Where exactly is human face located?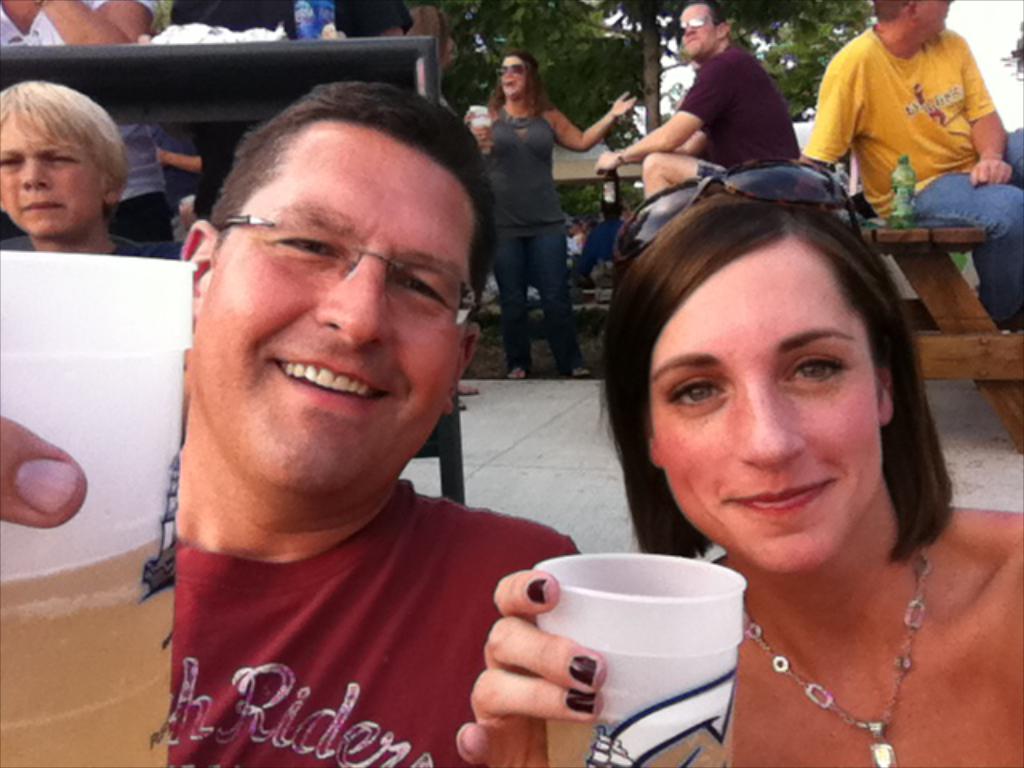
Its bounding box is bbox(651, 248, 877, 571).
